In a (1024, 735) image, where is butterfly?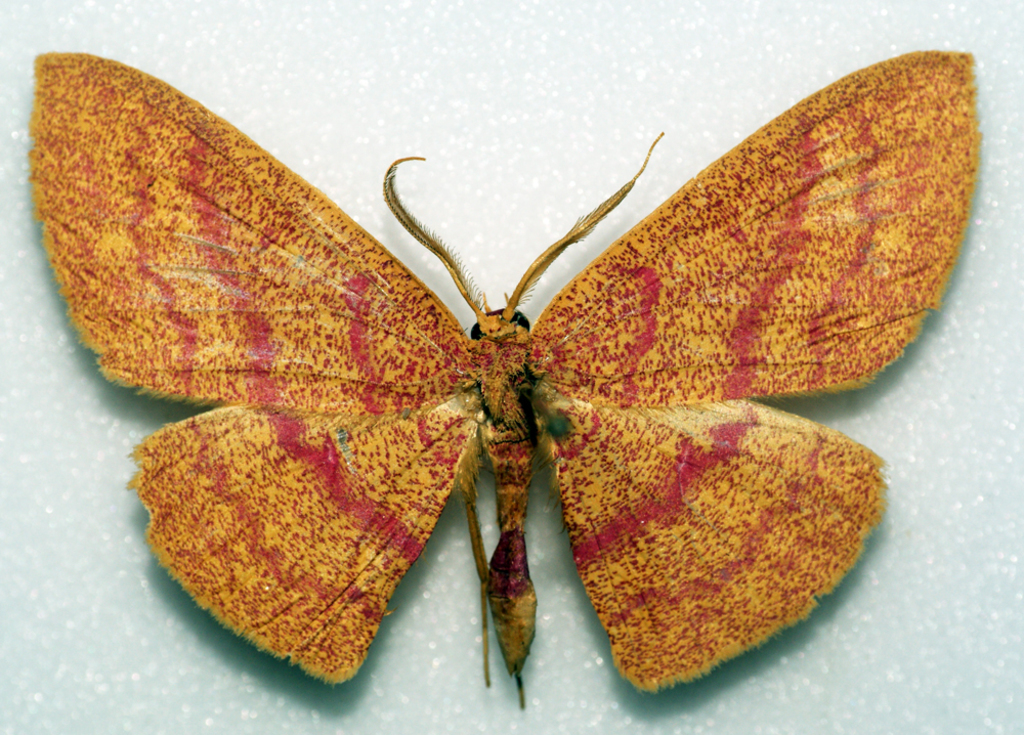
27/46/988/692.
